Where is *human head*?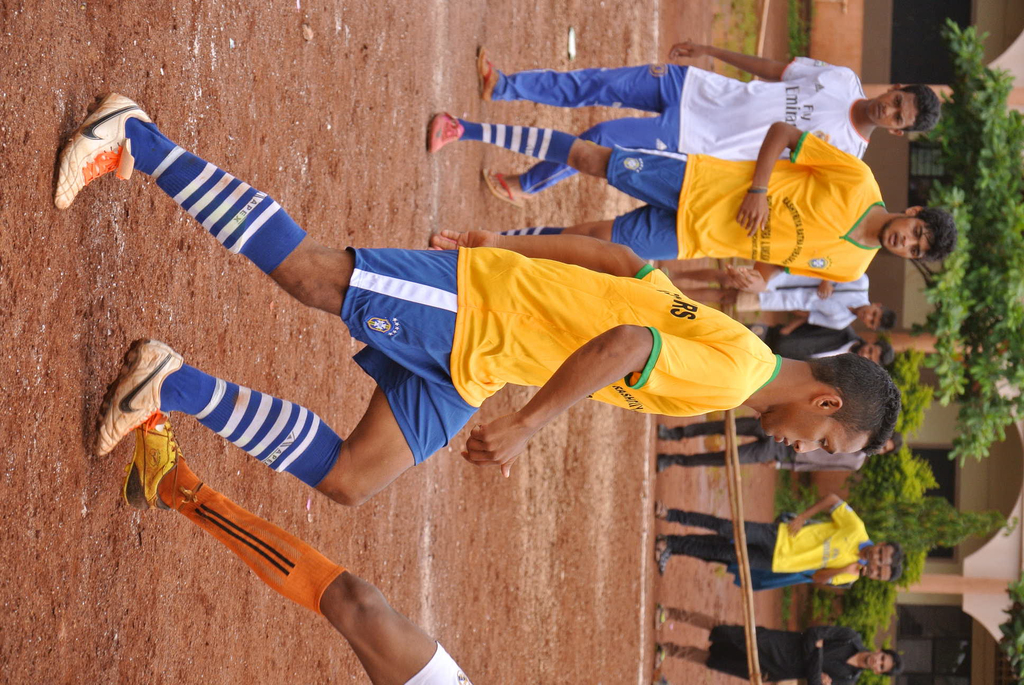
<box>871,71,951,143</box>.
